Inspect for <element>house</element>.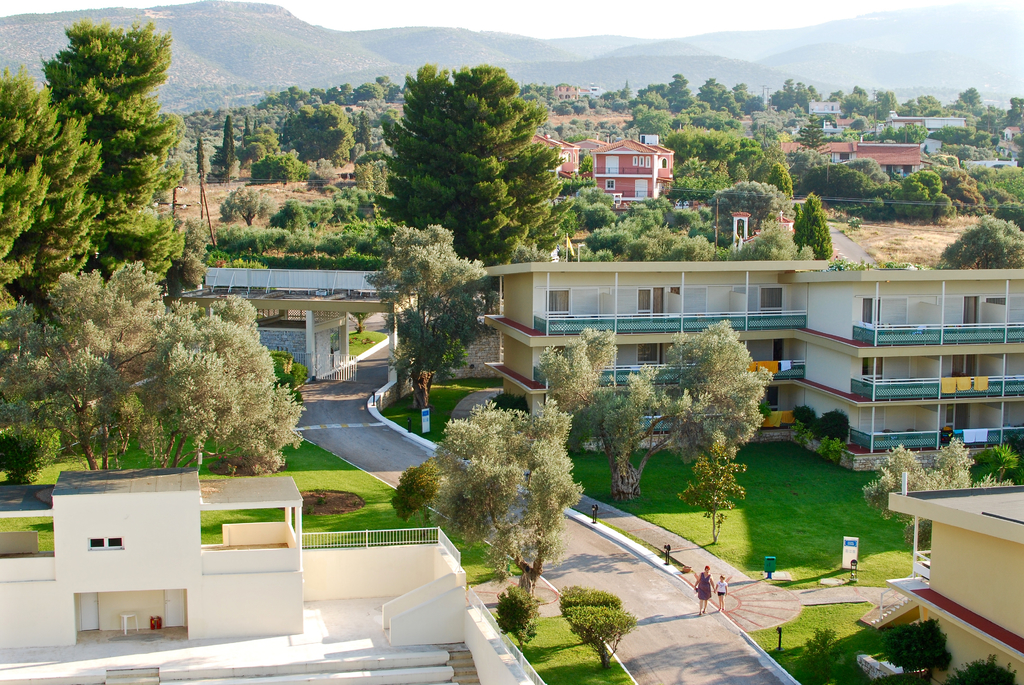
Inspection: 591 136 675 212.
